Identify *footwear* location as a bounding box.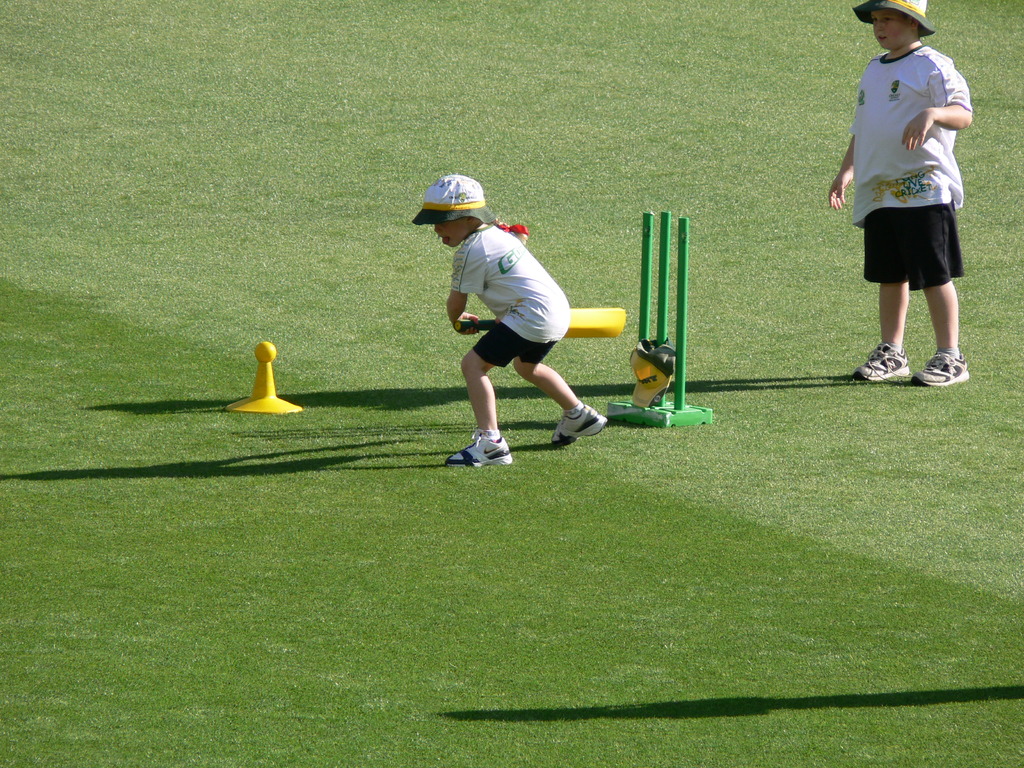
854, 342, 917, 379.
